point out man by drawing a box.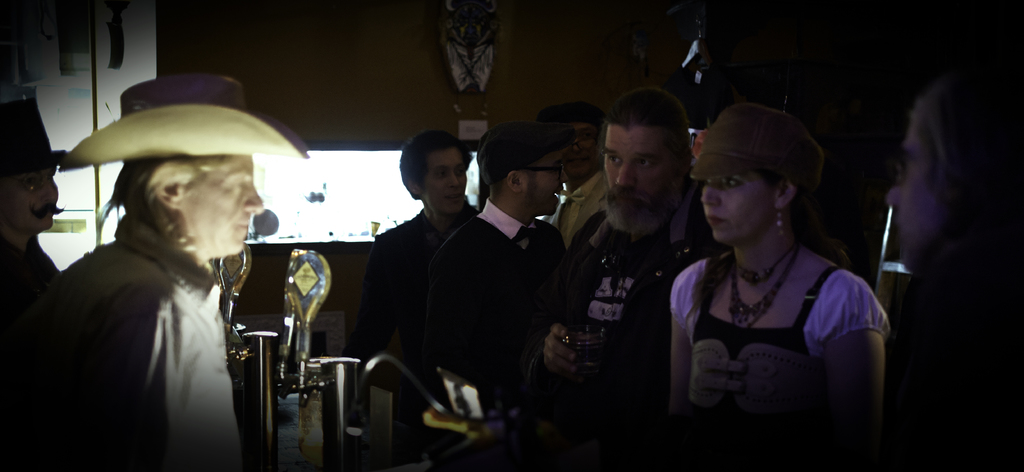
Rect(44, 95, 294, 471).
